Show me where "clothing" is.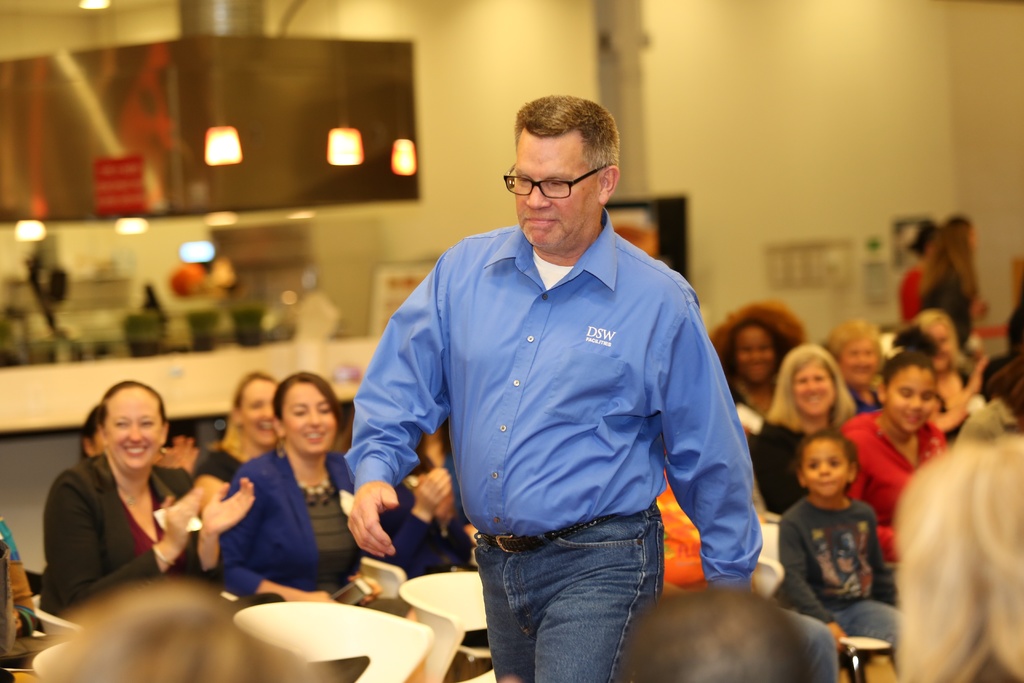
"clothing" is at 218 447 355 605.
